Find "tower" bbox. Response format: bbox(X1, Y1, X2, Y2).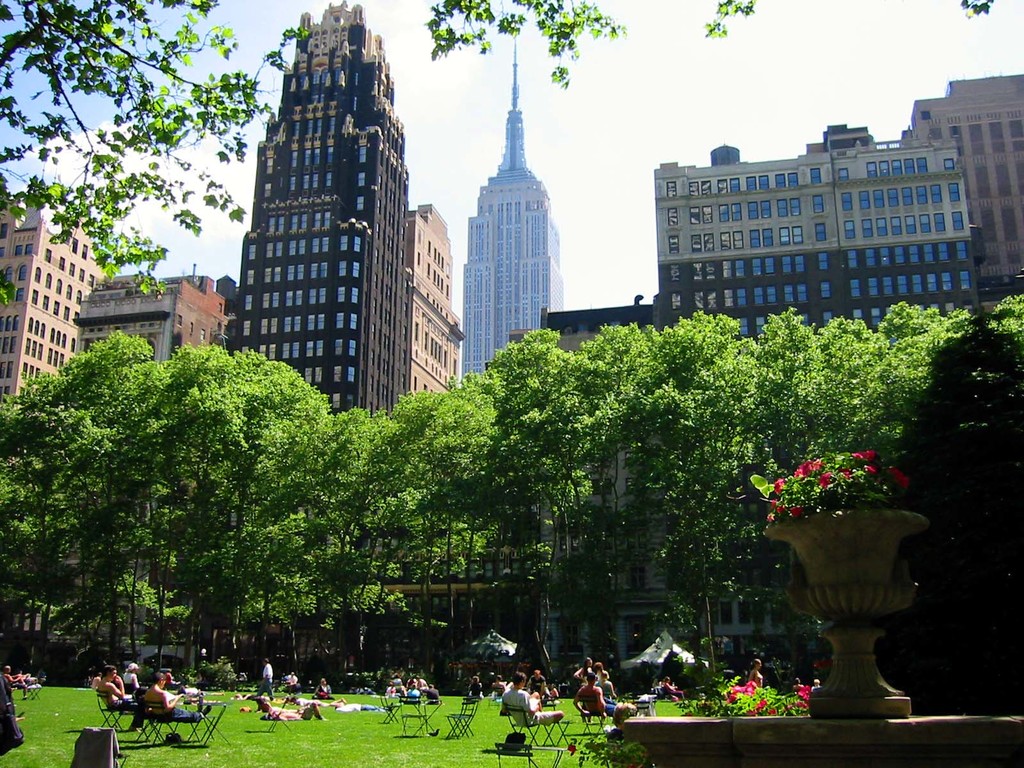
bbox(430, 57, 581, 398).
